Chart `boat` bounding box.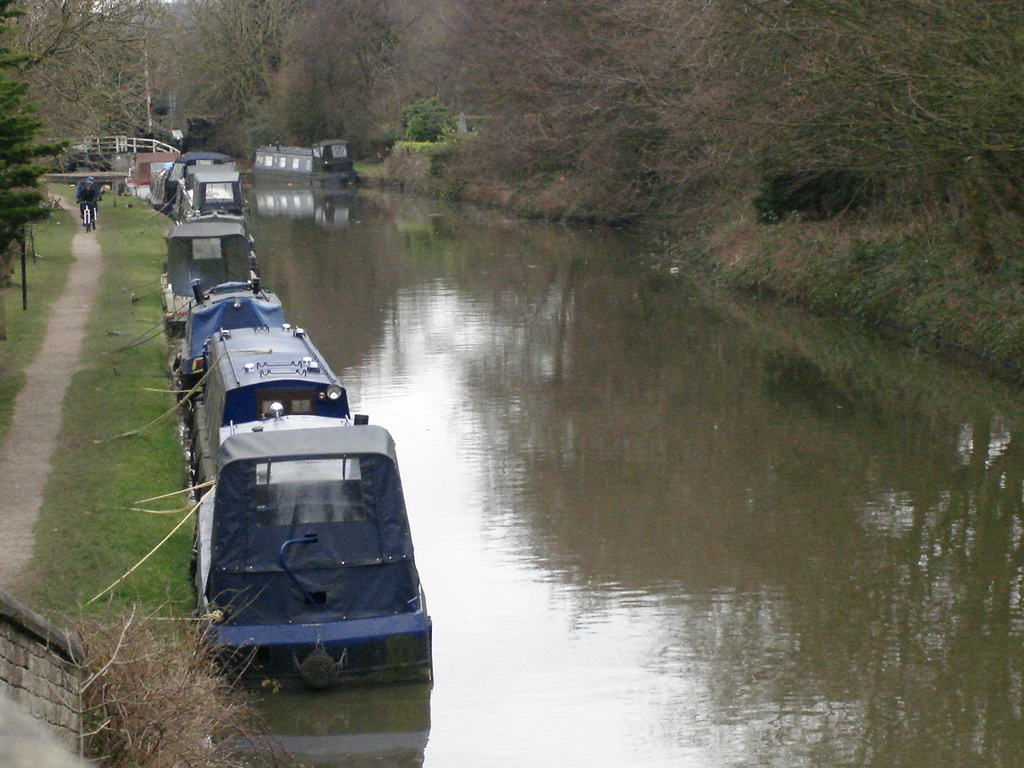
Charted: locate(150, 218, 436, 702).
